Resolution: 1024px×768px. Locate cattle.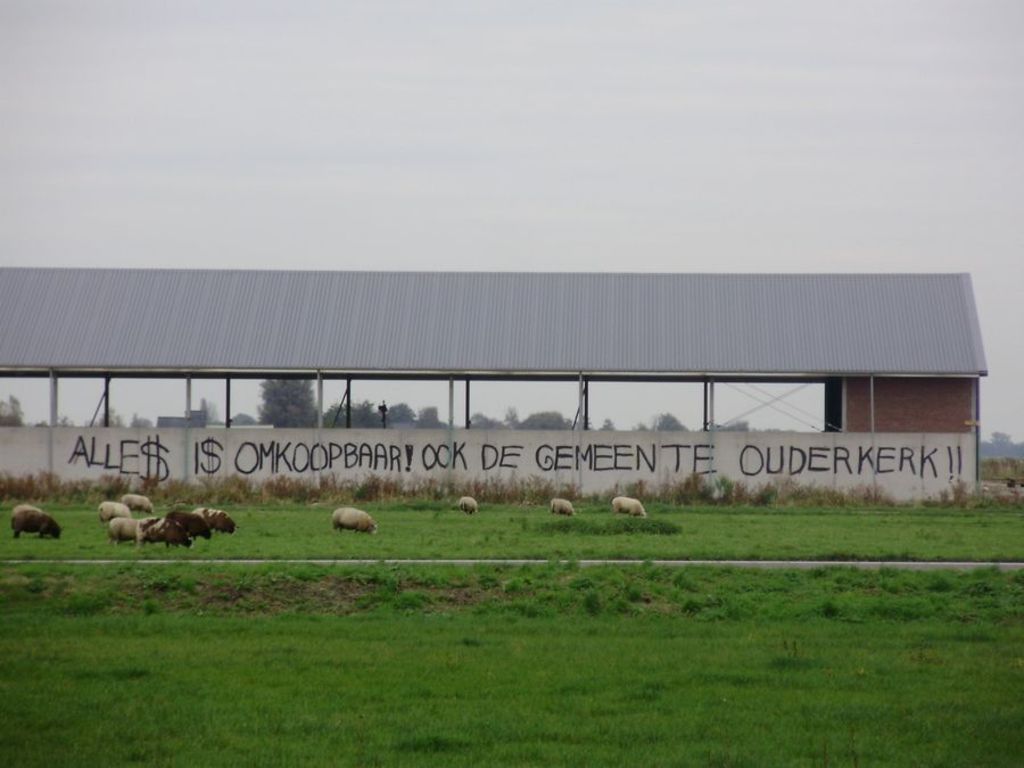
BBox(610, 495, 644, 514).
